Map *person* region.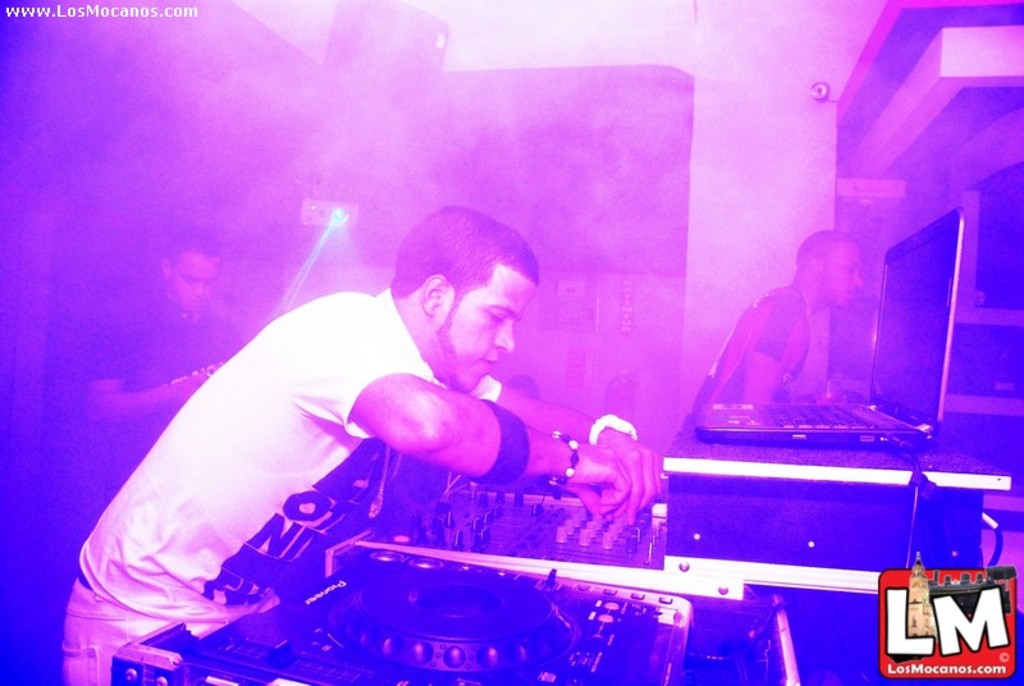
Mapped to {"x1": 95, "y1": 179, "x2": 690, "y2": 672}.
